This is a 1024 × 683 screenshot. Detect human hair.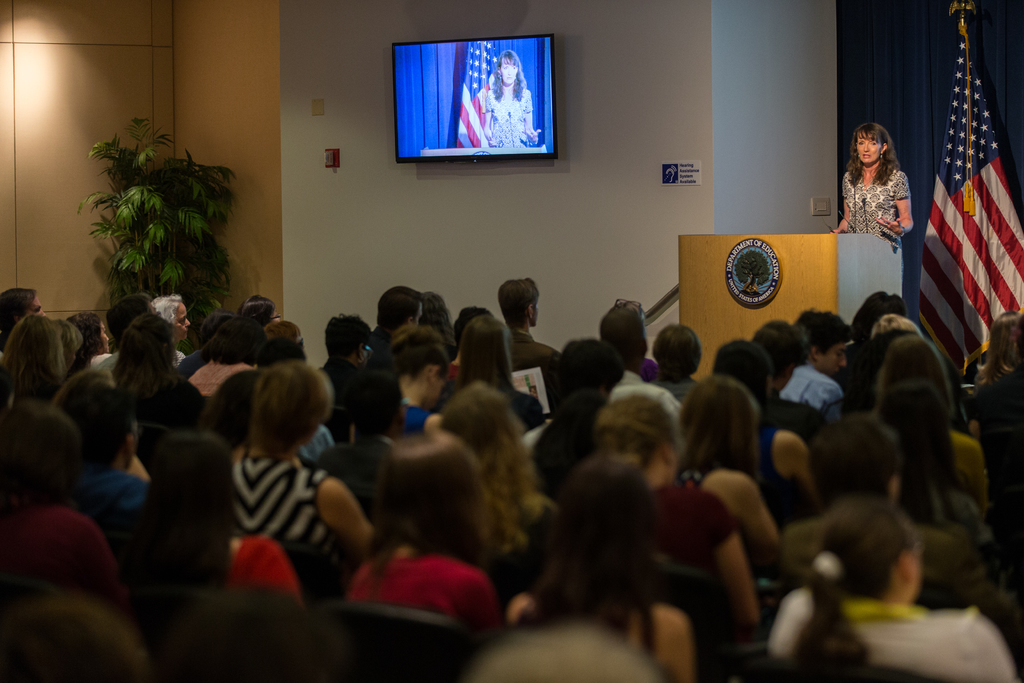
pyautogui.locateOnScreen(59, 316, 84, 357).
